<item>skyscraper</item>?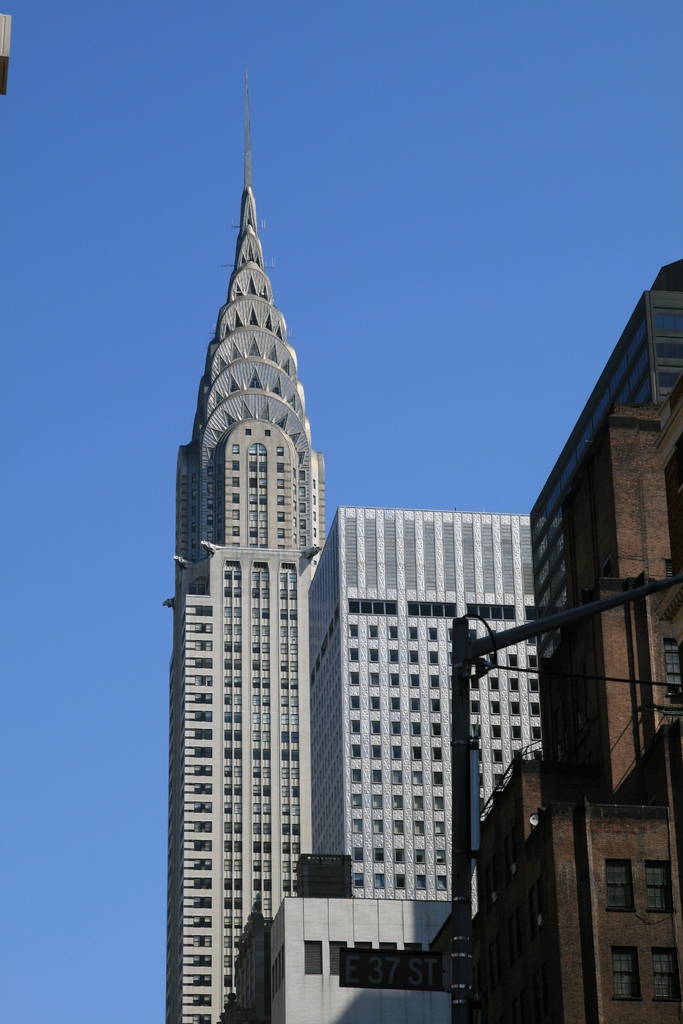
[458, 257, 682, 1023]
